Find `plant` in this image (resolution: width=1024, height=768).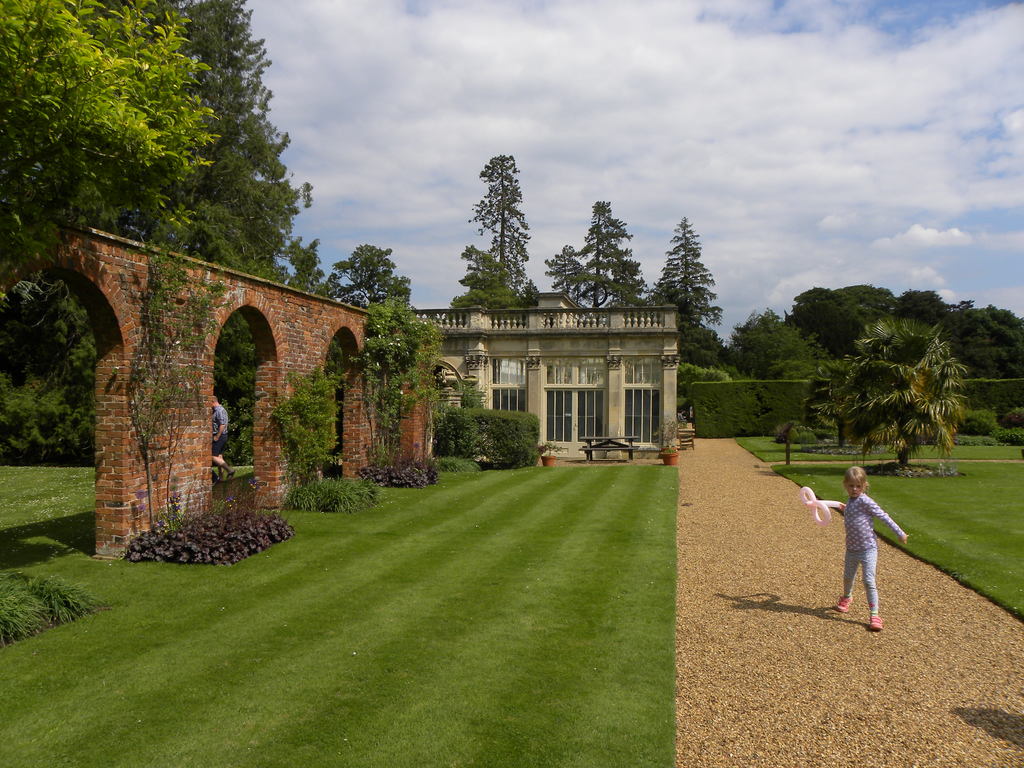
988:428:1023:450.
